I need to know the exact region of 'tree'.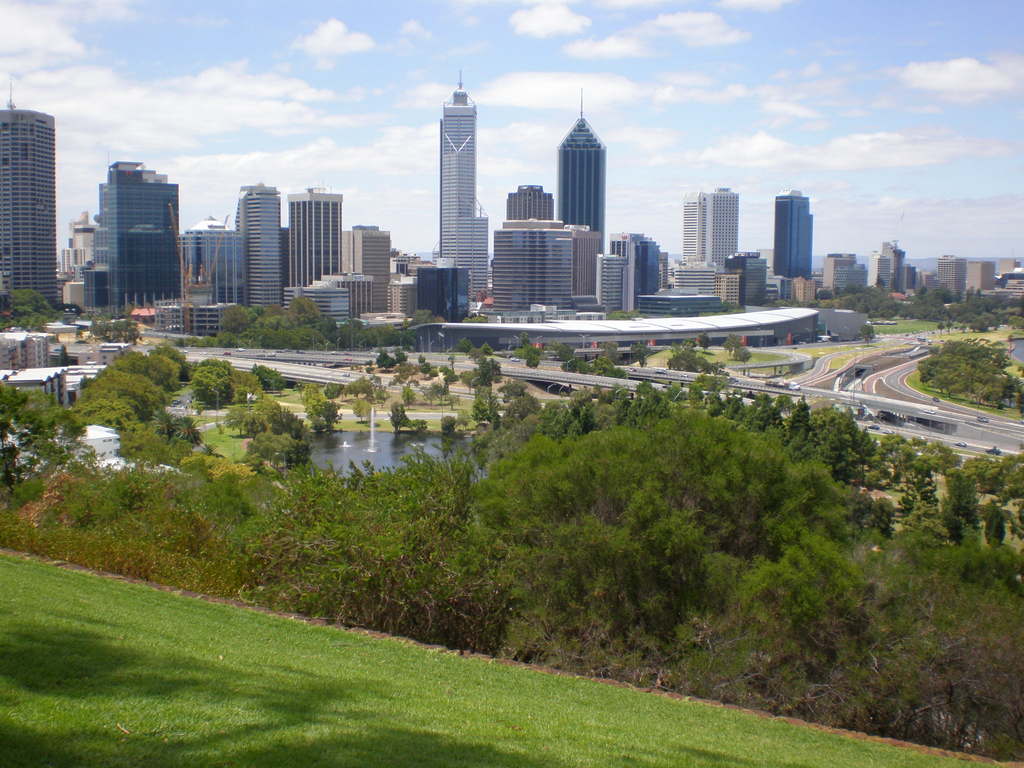
Region: box(372, 384, 393, 408).
